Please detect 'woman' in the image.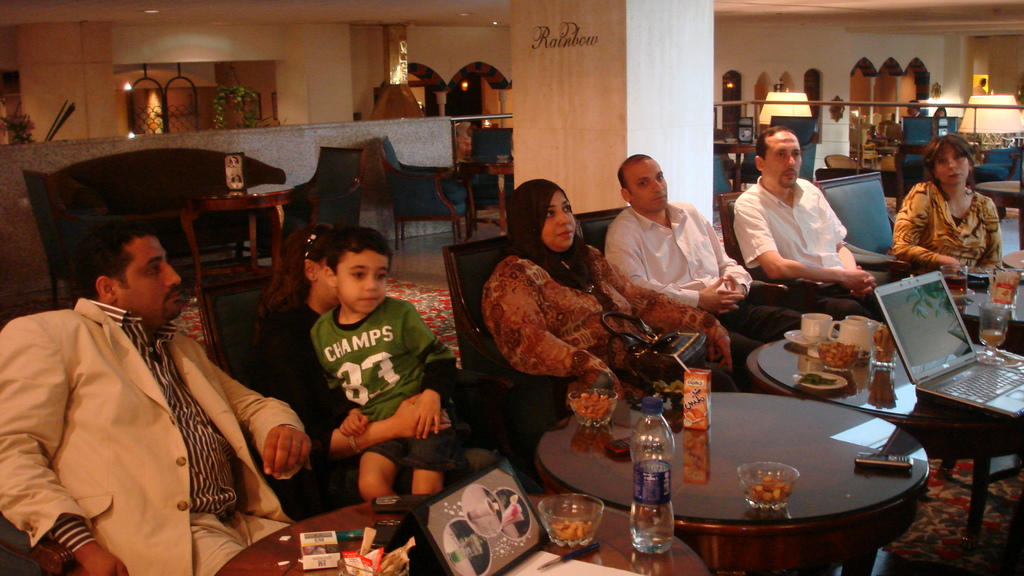
x1=934 y1=108 x2=948 y2=135.
